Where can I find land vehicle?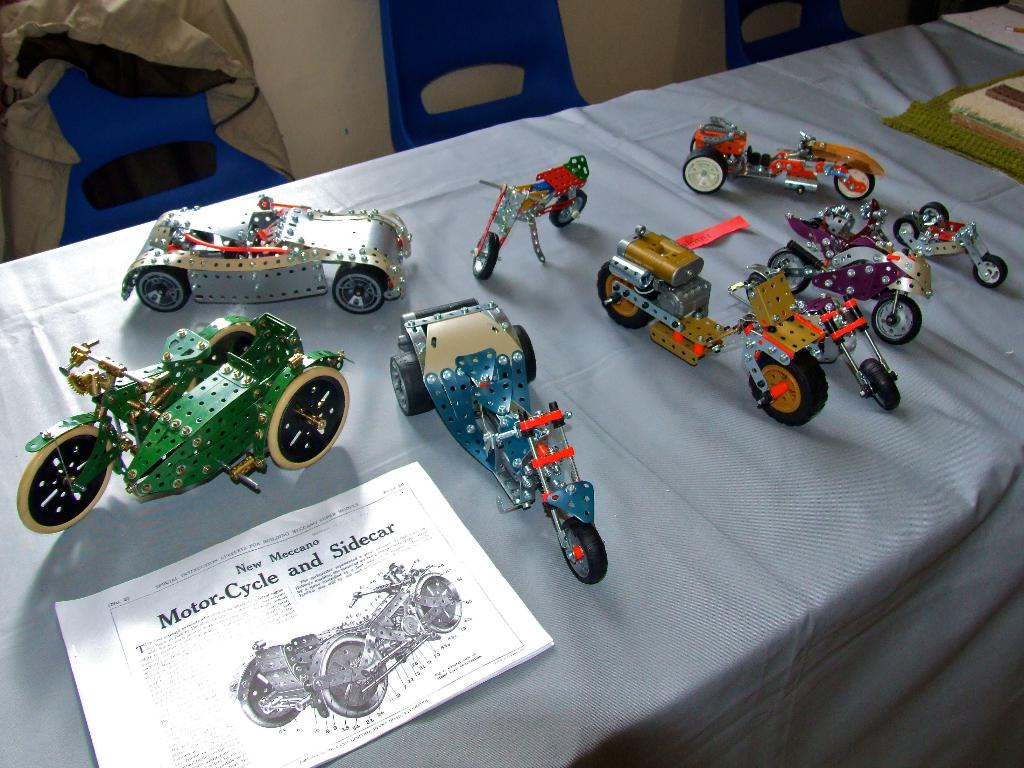
You can find it at 727:262:902:411.
